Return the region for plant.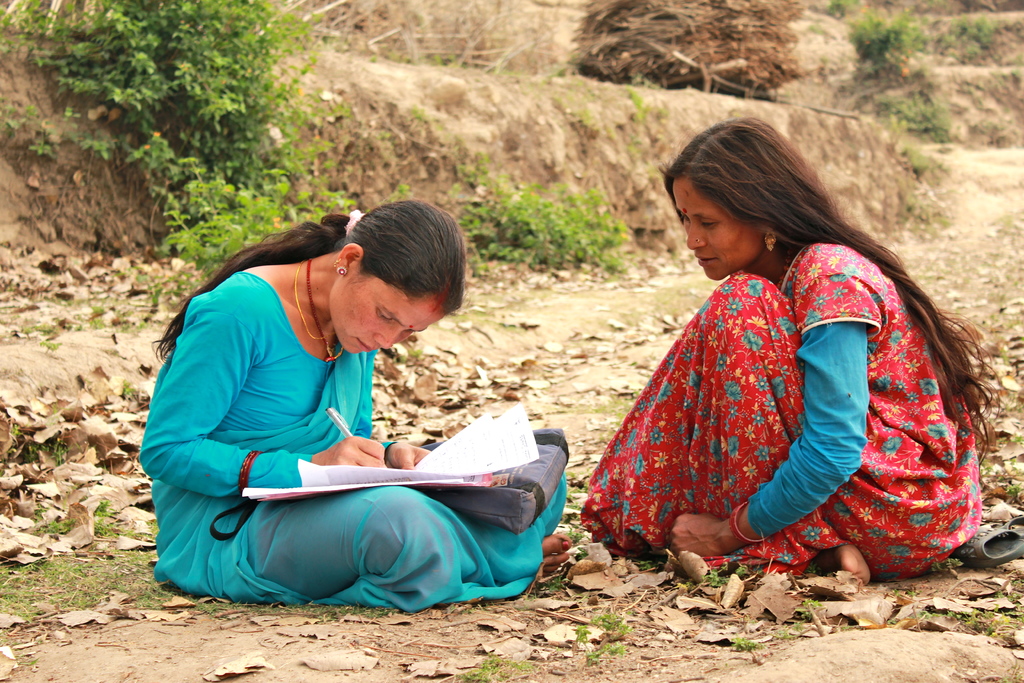
detection(846, 7, 927, 83).
